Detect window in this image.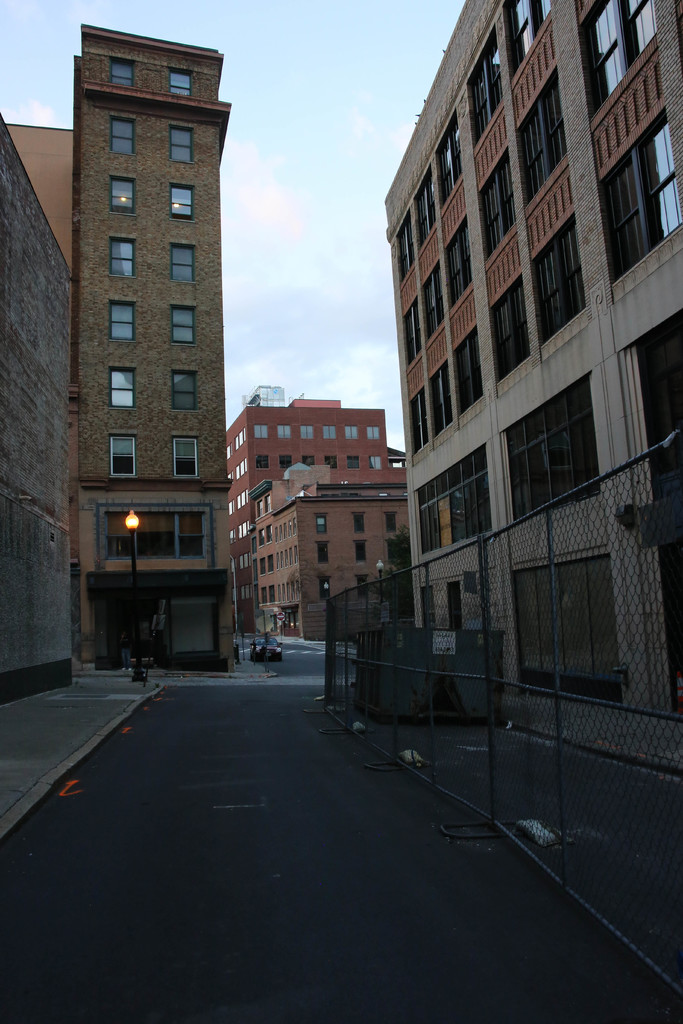
Detection: rect(598, 117, 682, 278).
